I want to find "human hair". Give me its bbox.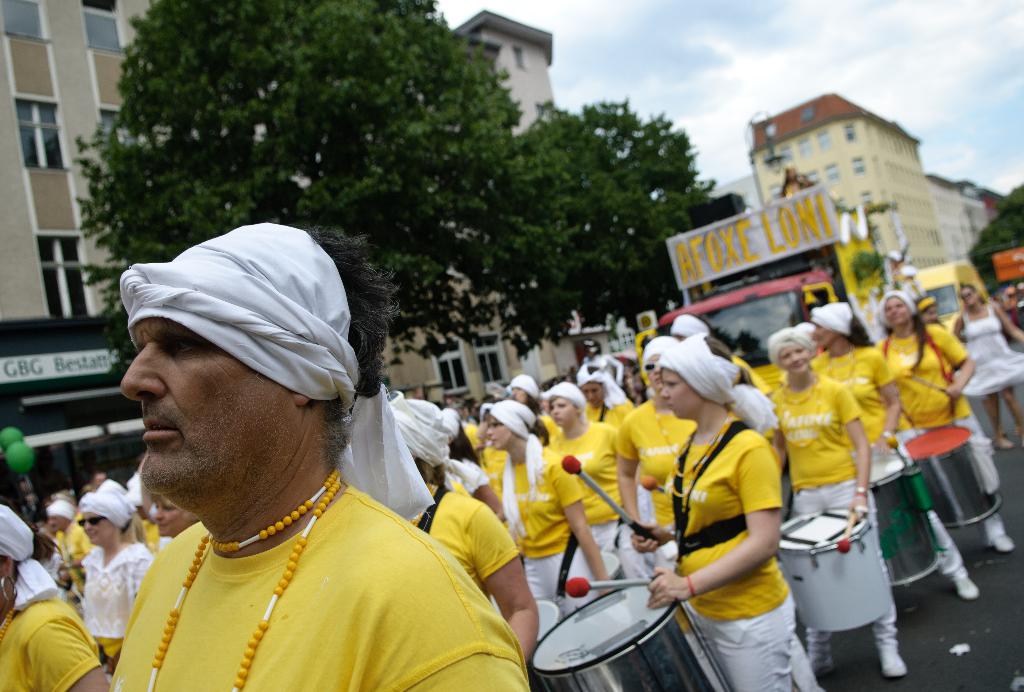
x1=767, y1=328, x2=822, y2=370.
